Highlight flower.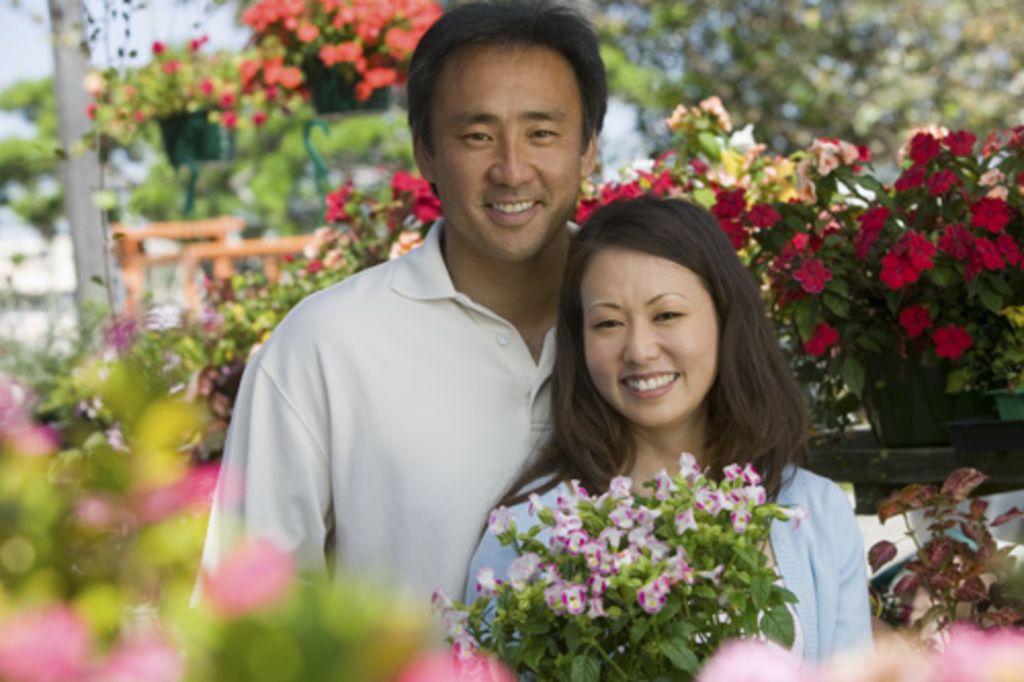
Highlighted region: BBox(932, 326, 973, 356).
